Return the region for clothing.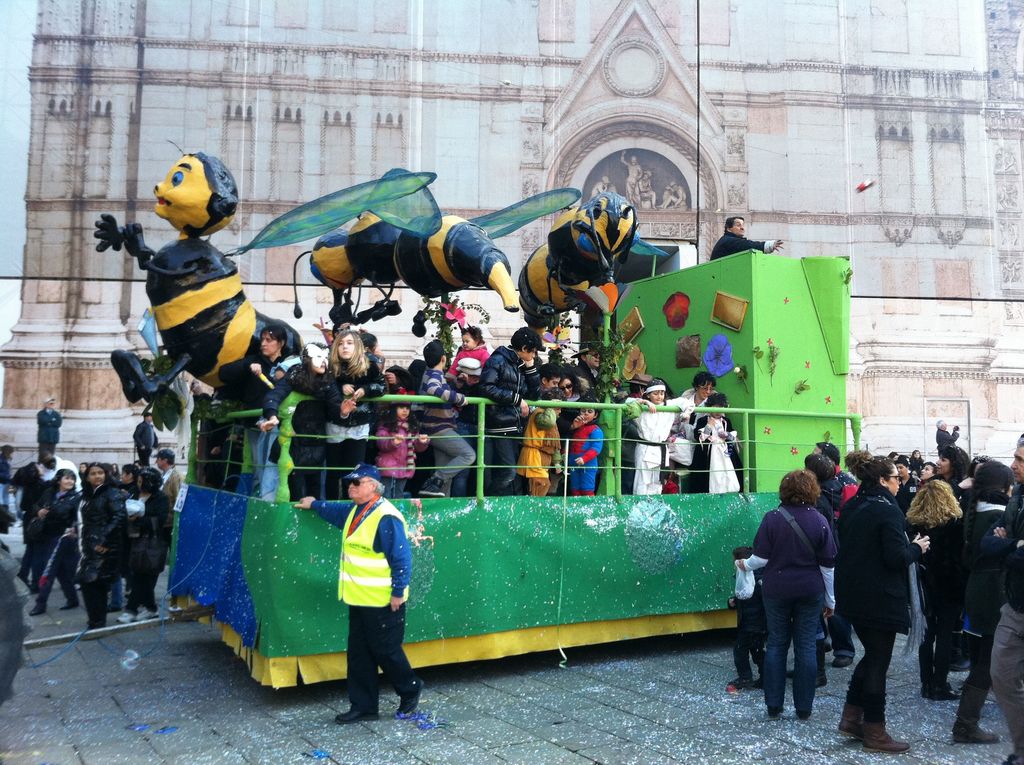
bbox=(419, 366, 484, 487).
